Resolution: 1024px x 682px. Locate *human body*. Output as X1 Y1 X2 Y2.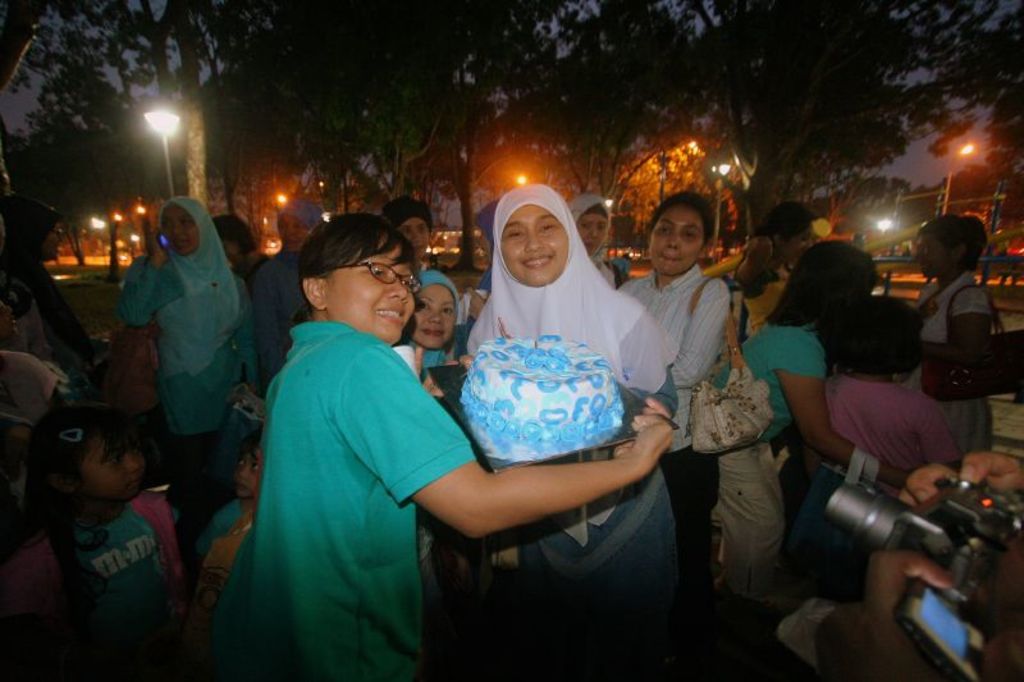
0 187 109 361.
